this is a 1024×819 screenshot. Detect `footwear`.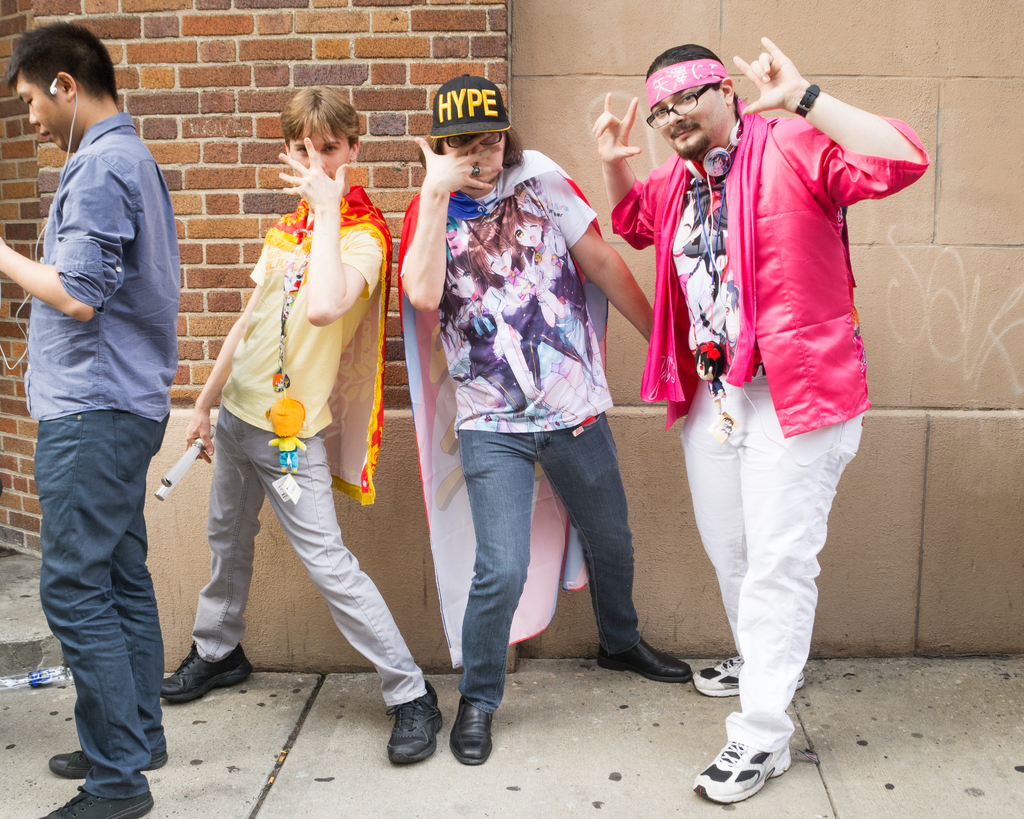
bbox(710, 715, 793, 812).
